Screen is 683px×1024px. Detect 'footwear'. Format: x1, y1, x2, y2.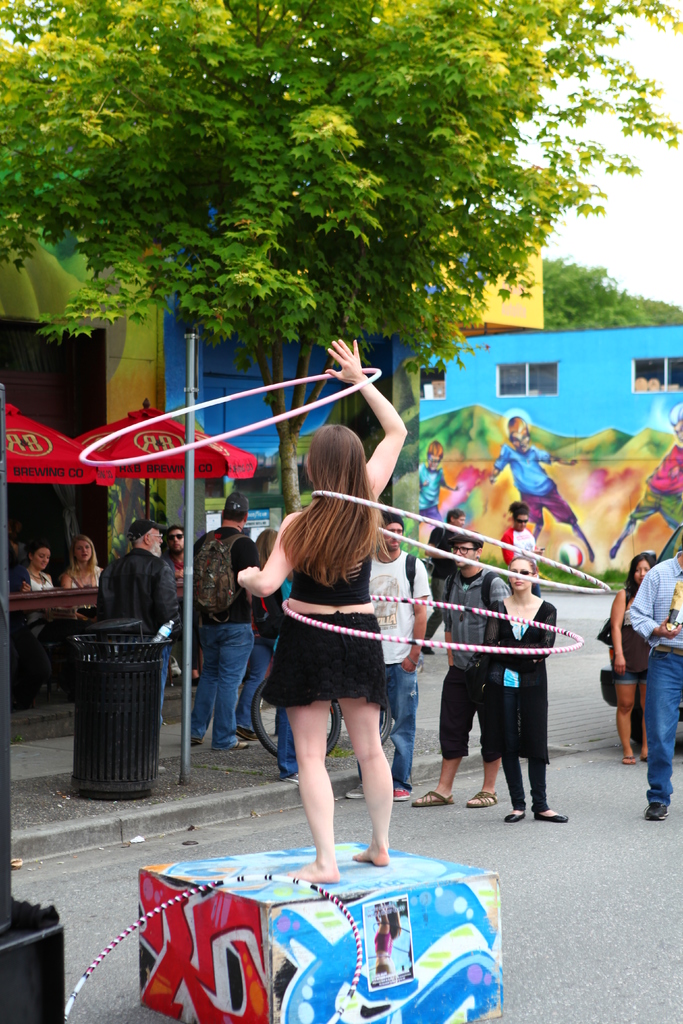
191, 738, 201, 745.
